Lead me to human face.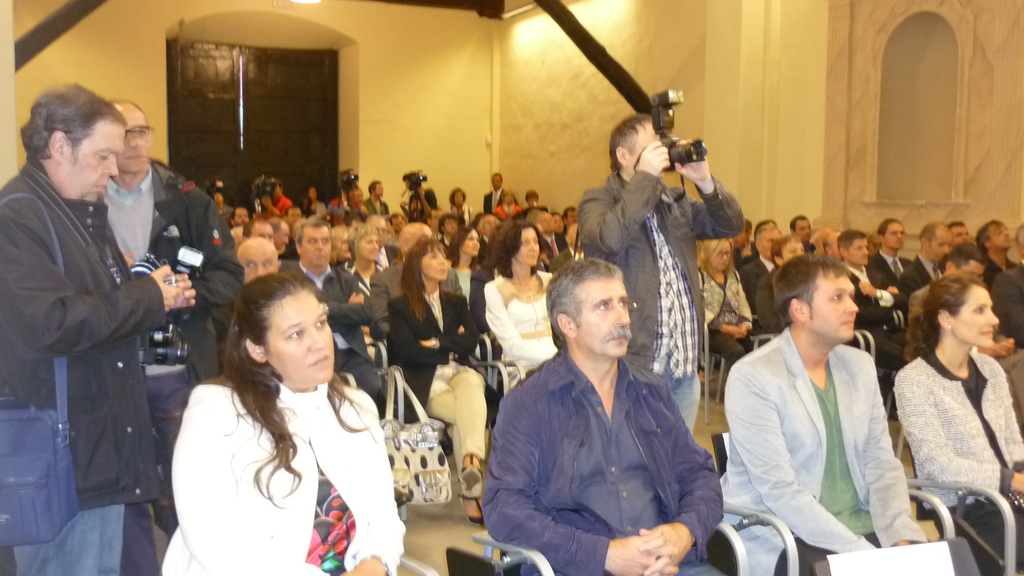
Lead to [x1=452, y1=189, x2=465, y2=209].
